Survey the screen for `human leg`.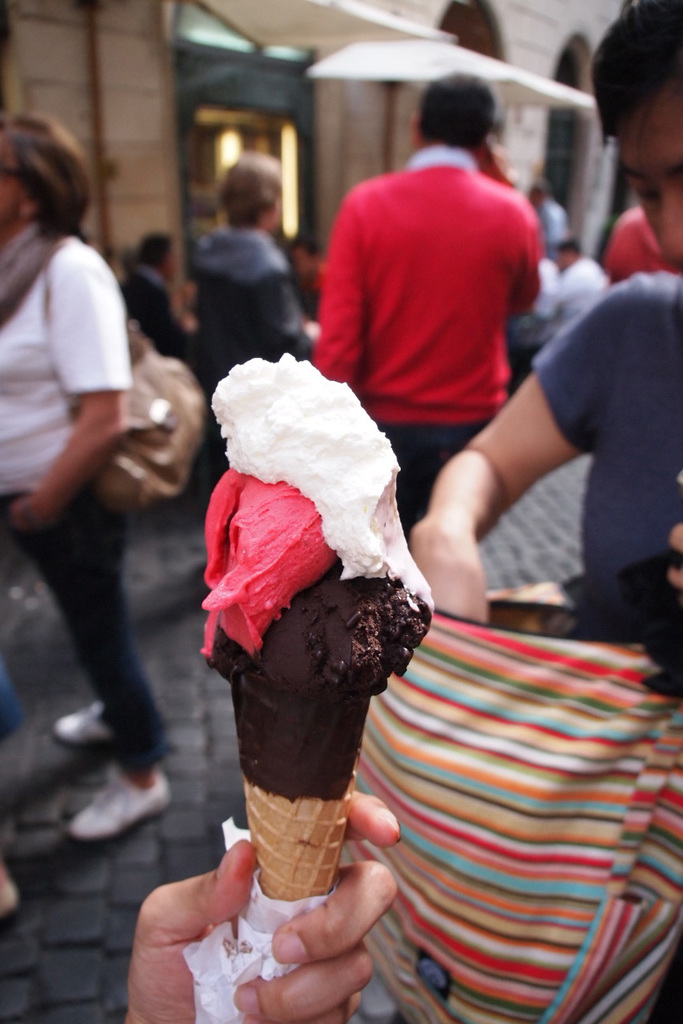
Survey found: [35,479,177,836].
